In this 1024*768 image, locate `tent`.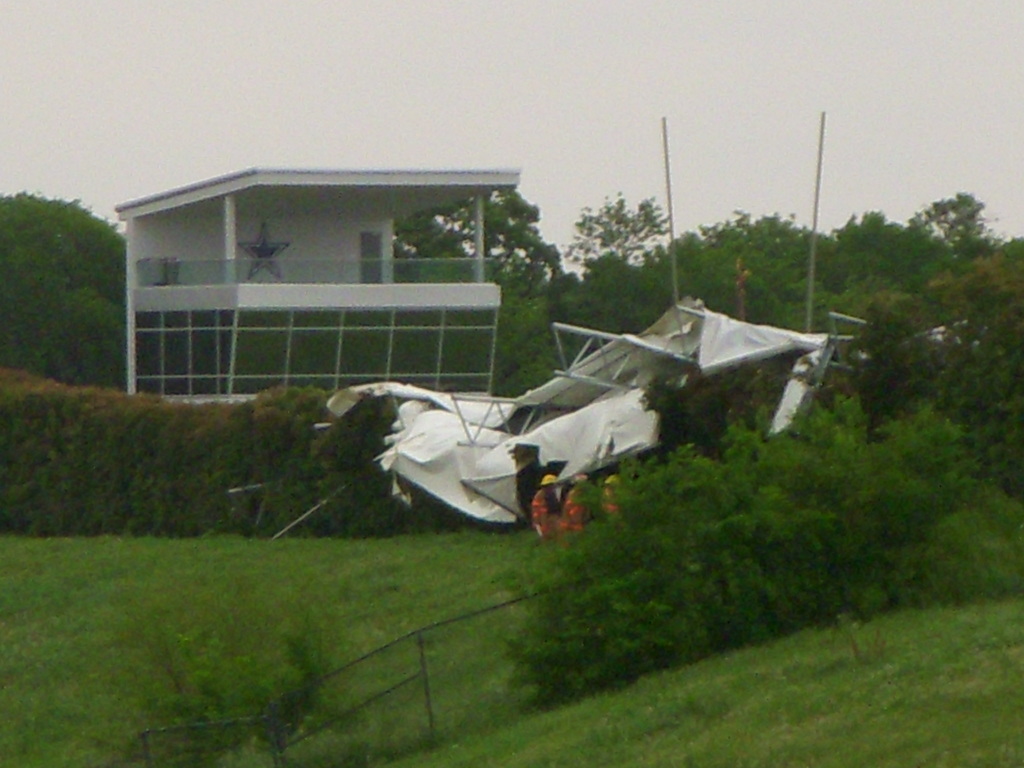
Bounding box: region(114, 164, 520, 394).
